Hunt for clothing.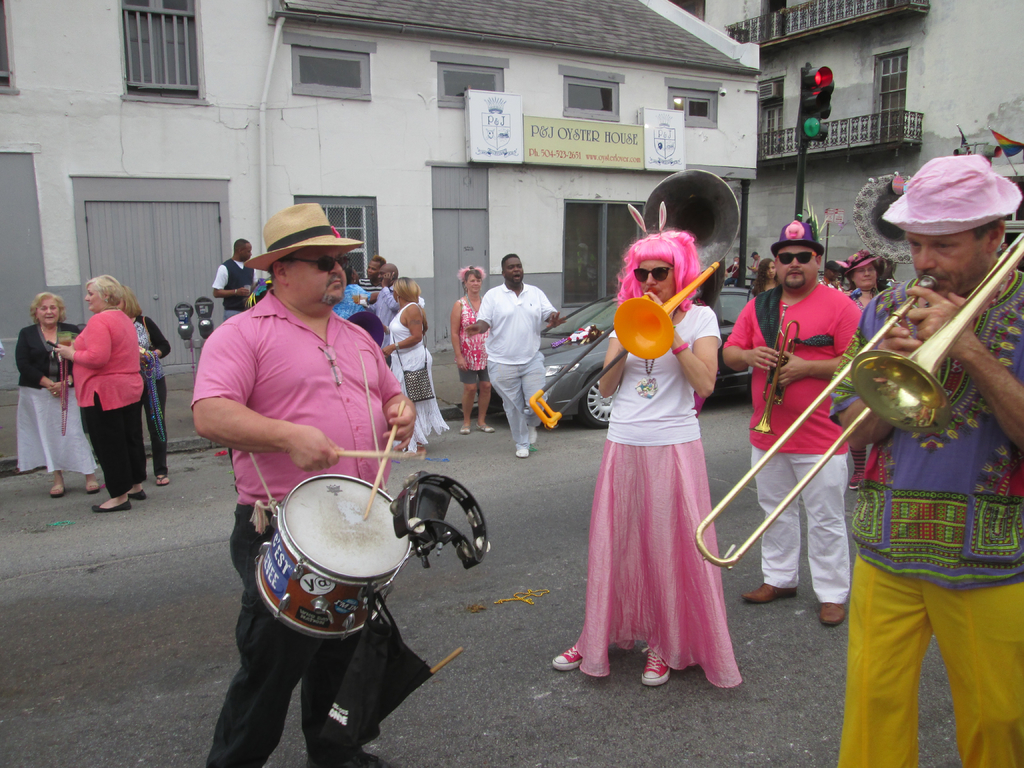
Hunted down at bbox=[839, 555, 1023, 766].
